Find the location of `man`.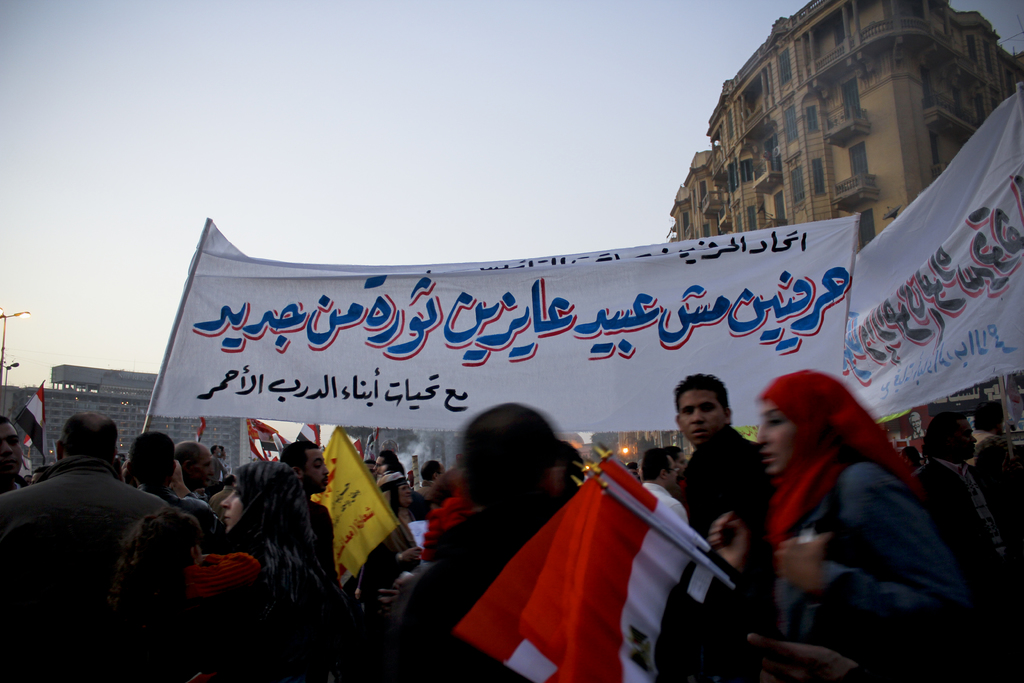
Location: [x1=3, y1=420, x2=204, y2=620].
